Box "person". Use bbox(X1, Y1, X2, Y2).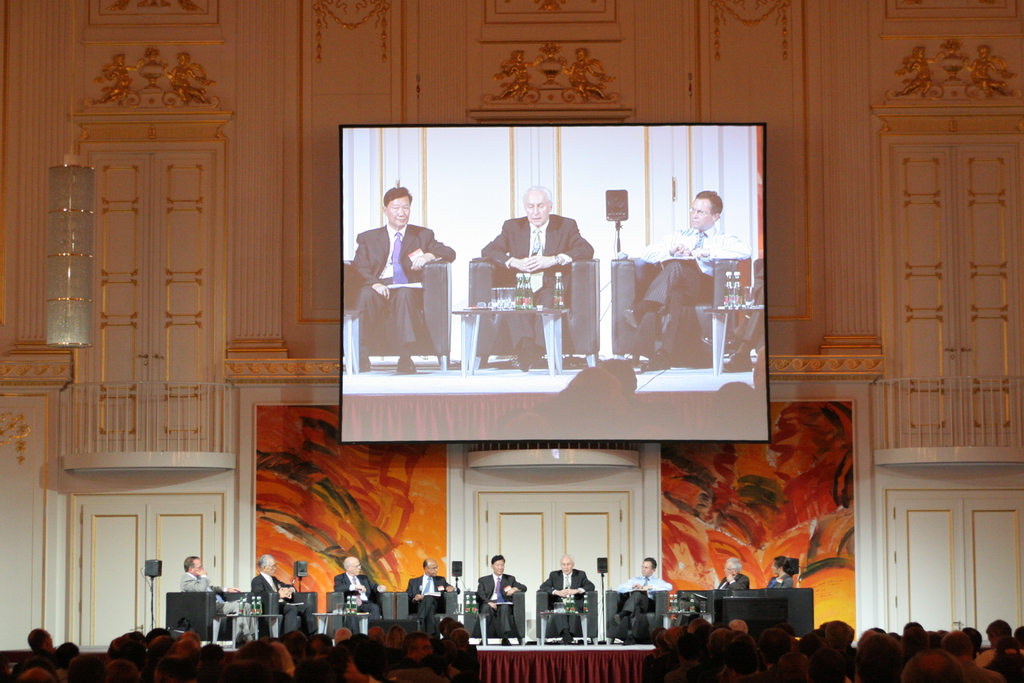
bbox(762, 557, 793, 591).
